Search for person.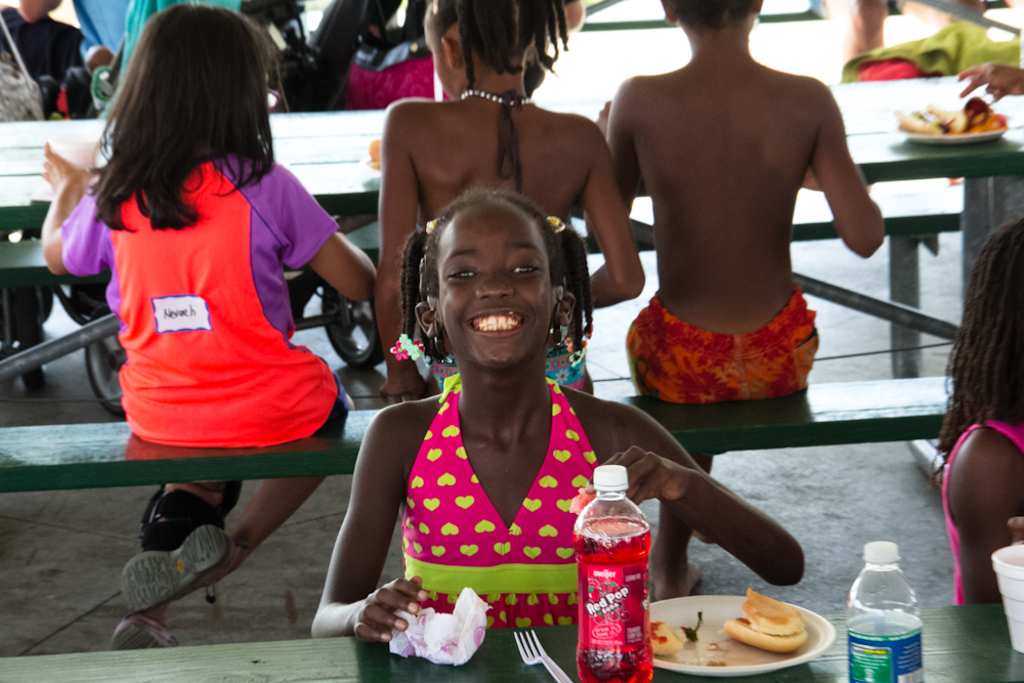
Found at <region>371, 0, 646, 396</region>.
